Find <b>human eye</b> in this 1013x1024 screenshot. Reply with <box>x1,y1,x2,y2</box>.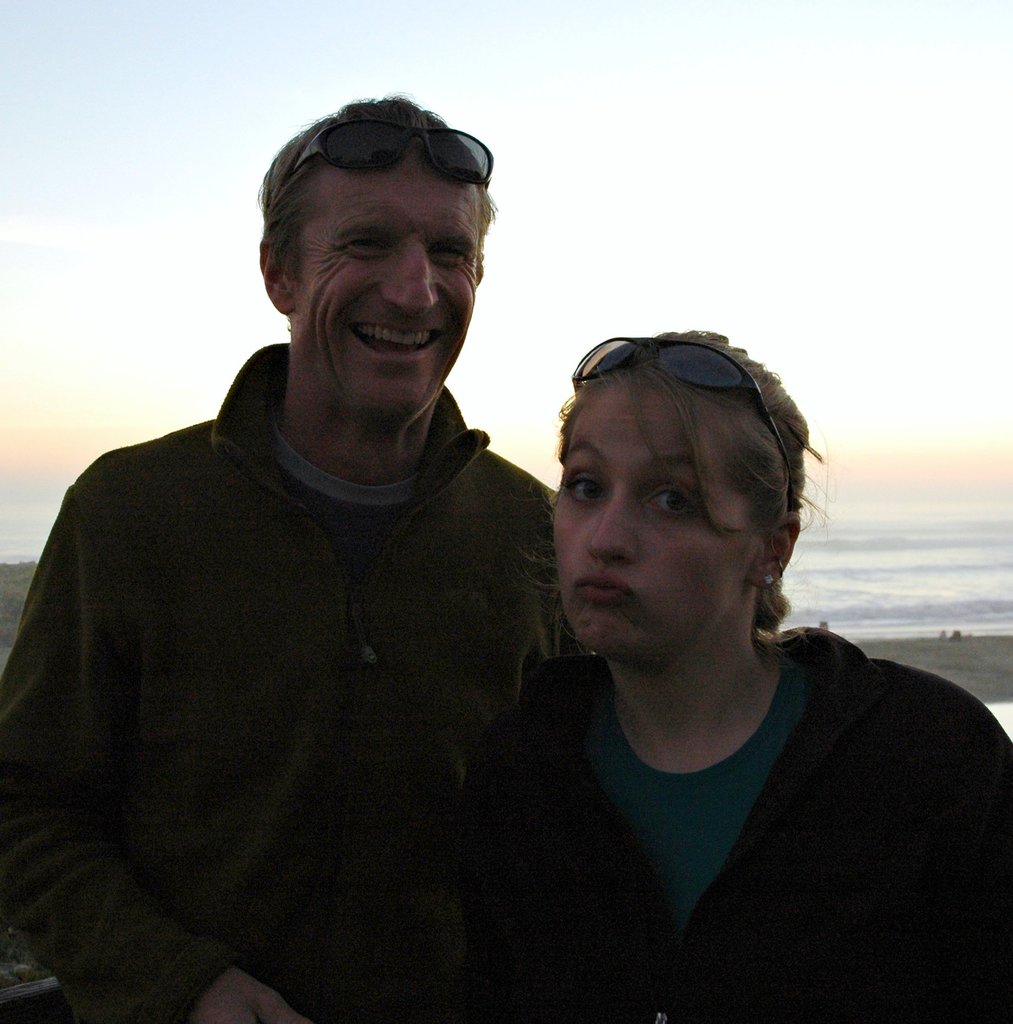
<box>642,475,701,524</box>.
